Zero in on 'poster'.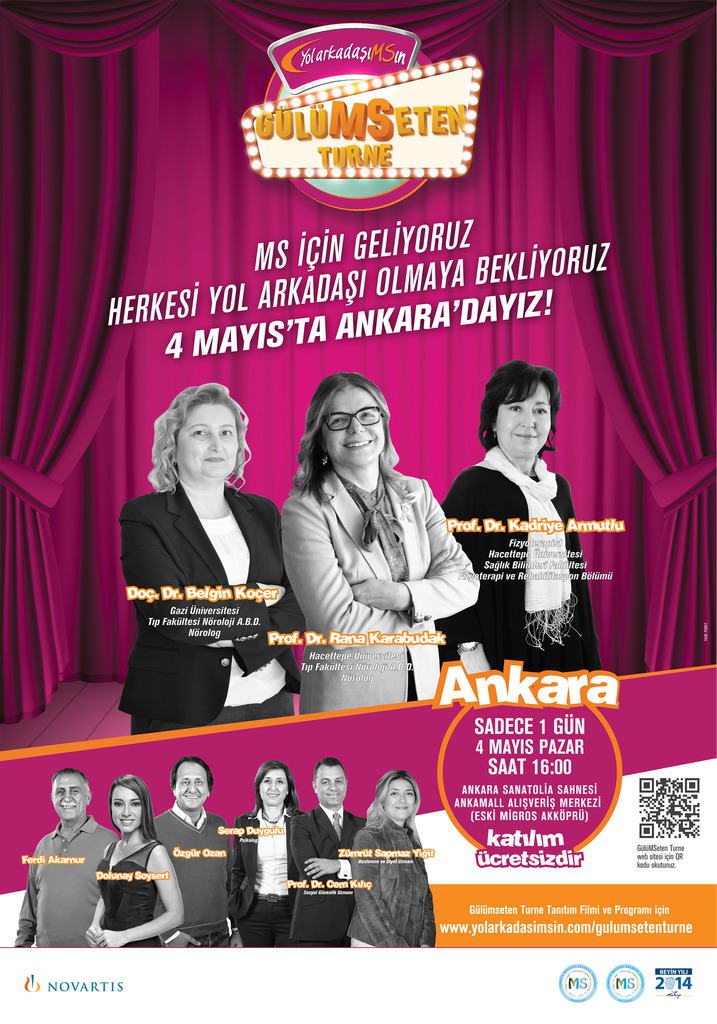
Zeroed in: <region>0, 0, 716, 1023</region>.
